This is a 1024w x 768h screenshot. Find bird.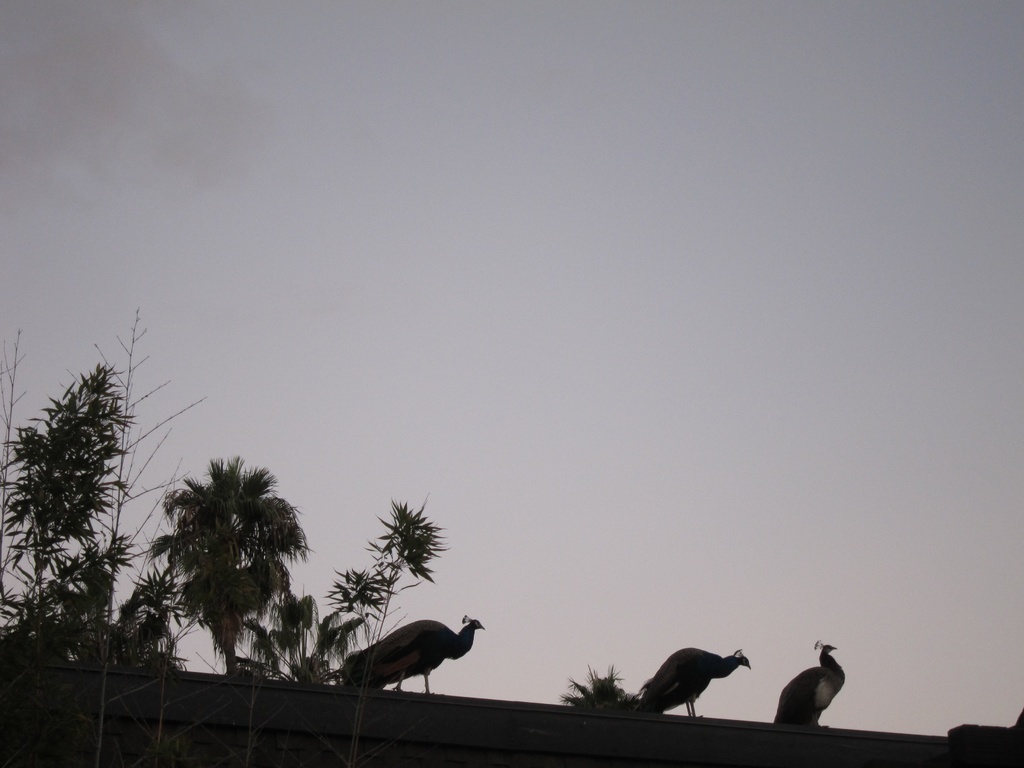
Bounding box: bbox(773, 641, 847, 728).
